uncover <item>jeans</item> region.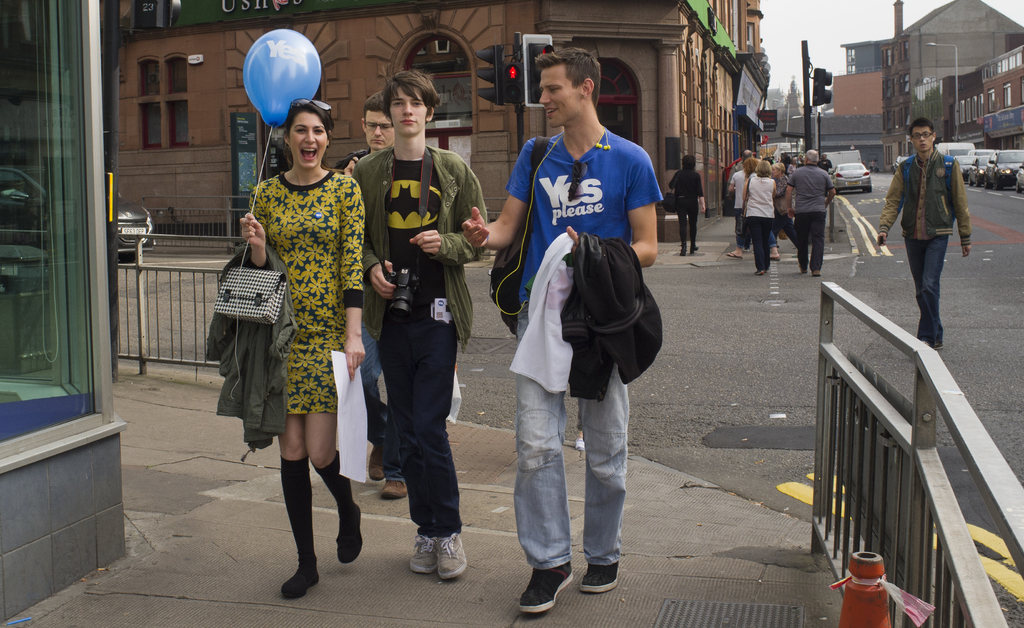
Uncovered: (x1=769, y1=211, x2=795, y2=249).
